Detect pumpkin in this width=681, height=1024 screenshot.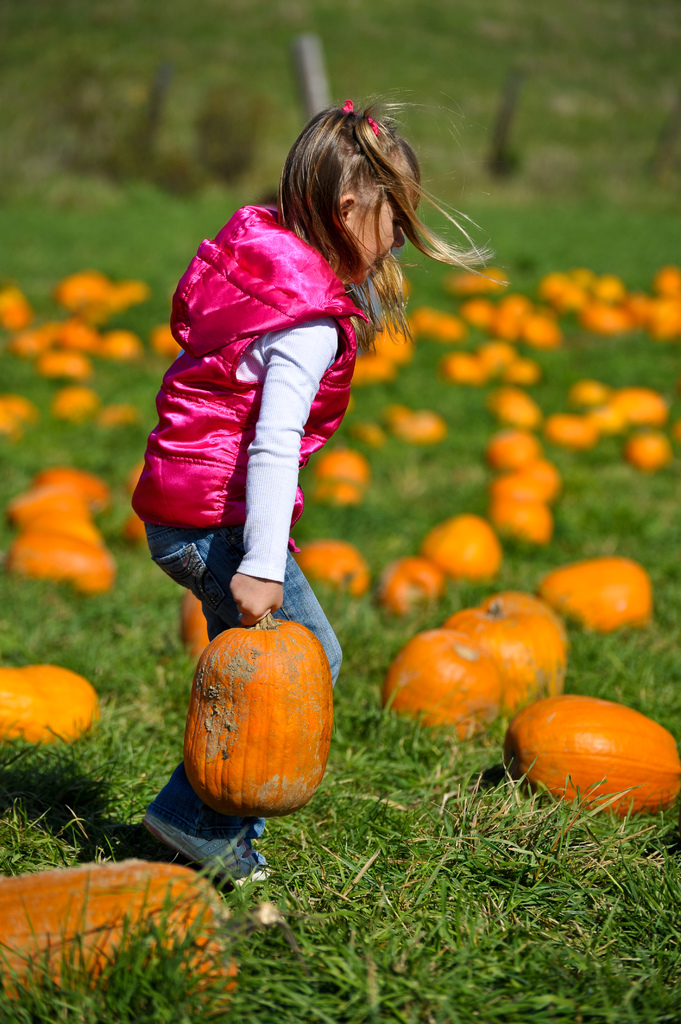
Detection: box=[180, 602, 343, 813].
